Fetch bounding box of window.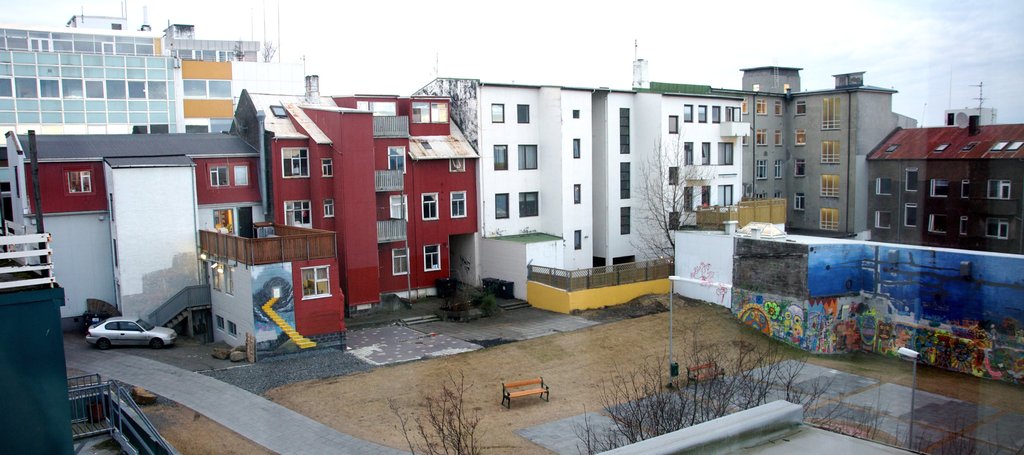
Bbox: crop(975, 208, 1016, 242).
